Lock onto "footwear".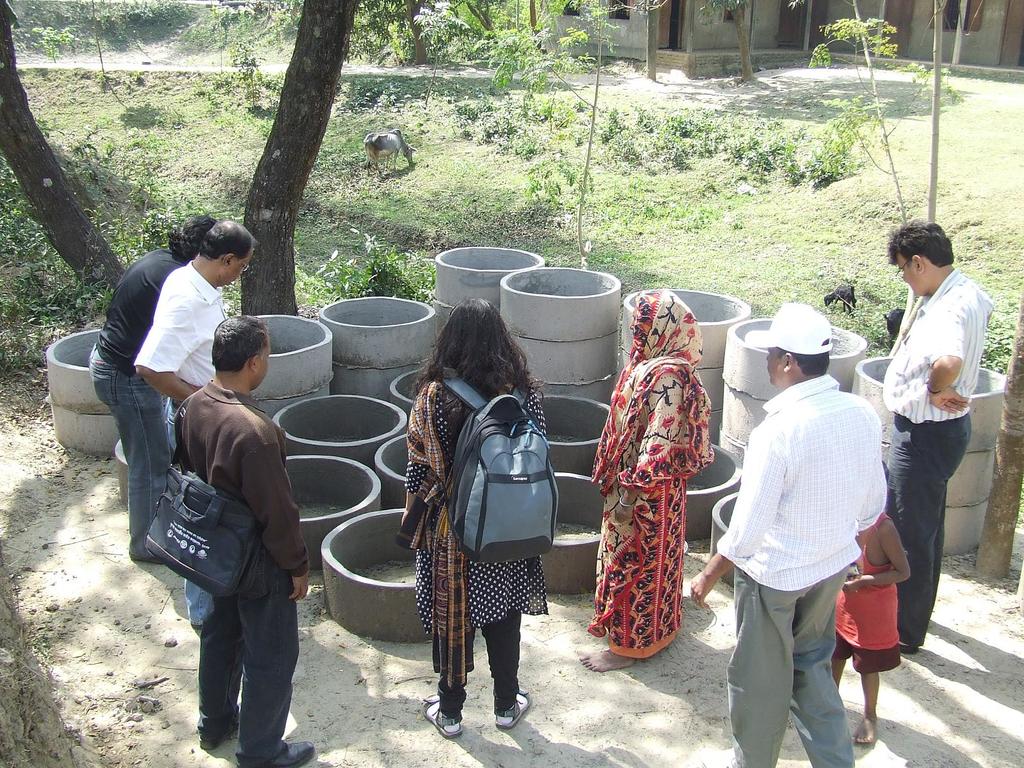
Locked: left=241, top=739, right=314, bottom=767.
